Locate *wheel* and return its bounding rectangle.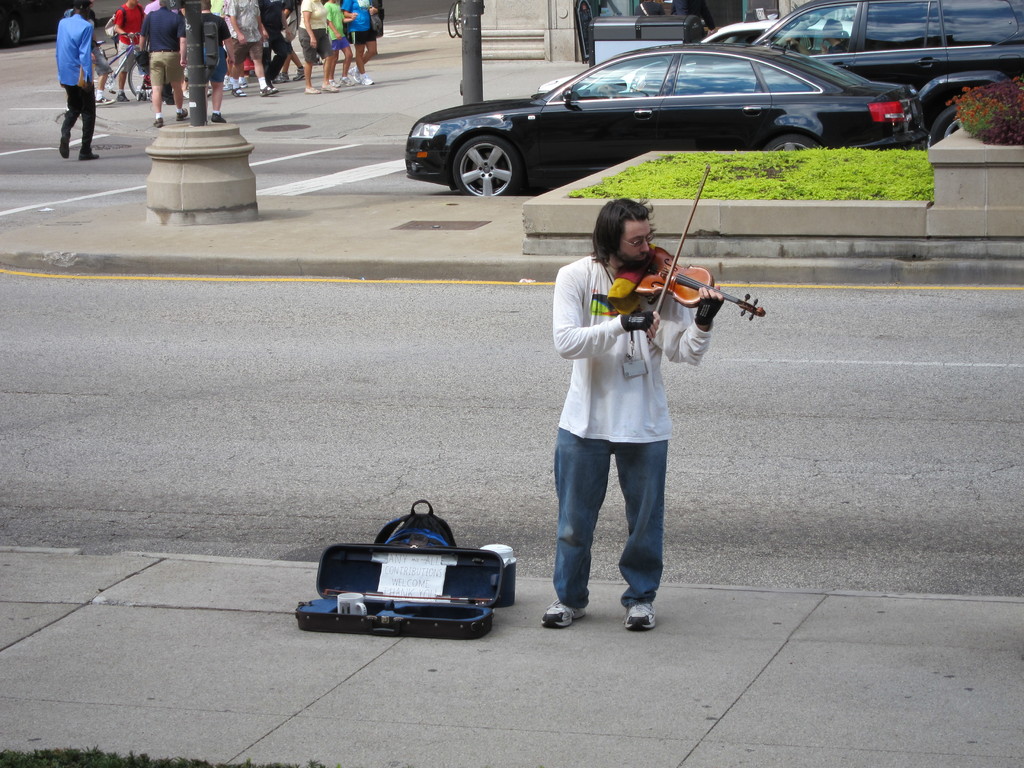
<region>925, 104, 965, 150</region>.
